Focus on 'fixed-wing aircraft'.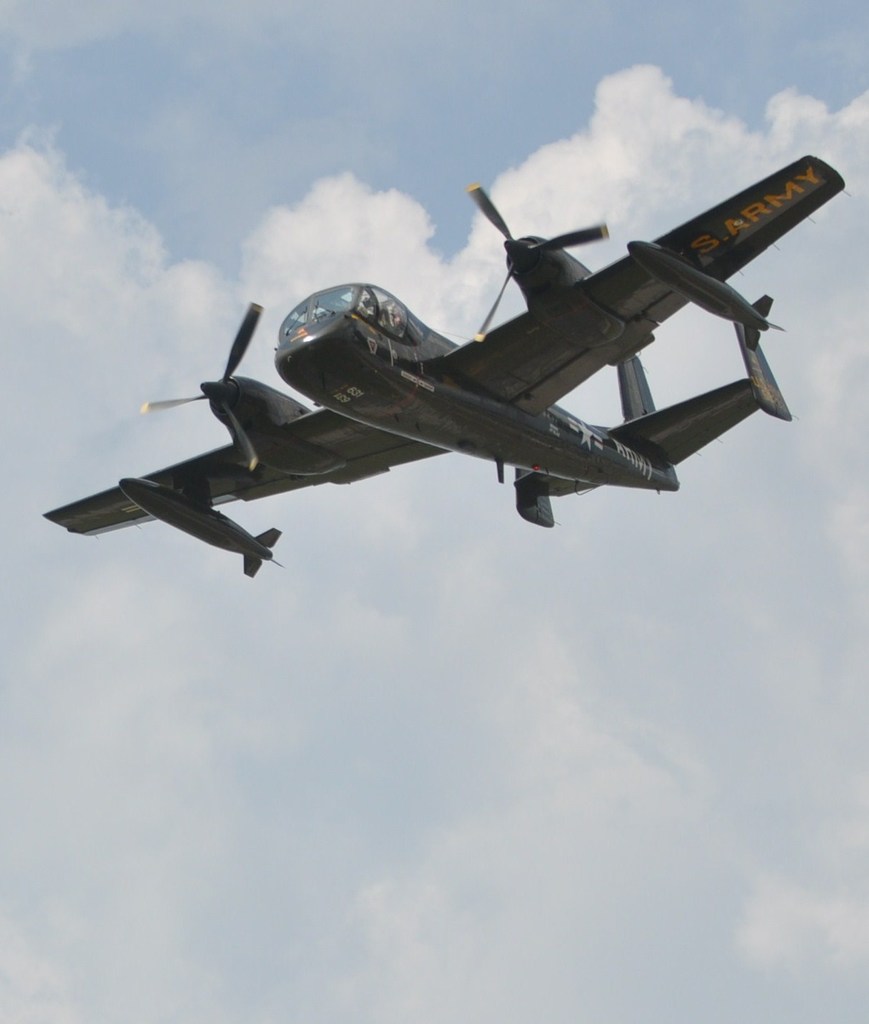
Focused at box(41, 181, 855, 581).
